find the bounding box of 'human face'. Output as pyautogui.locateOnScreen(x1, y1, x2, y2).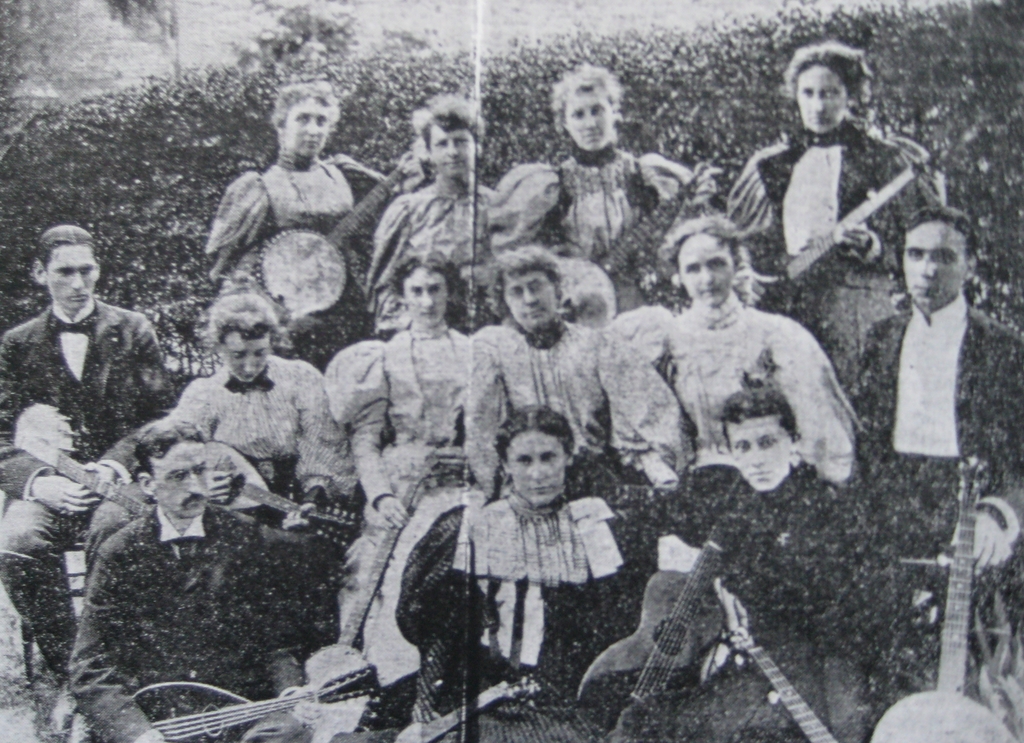
pyautogui.locateOnScreen(507, 437, 567, 505).
